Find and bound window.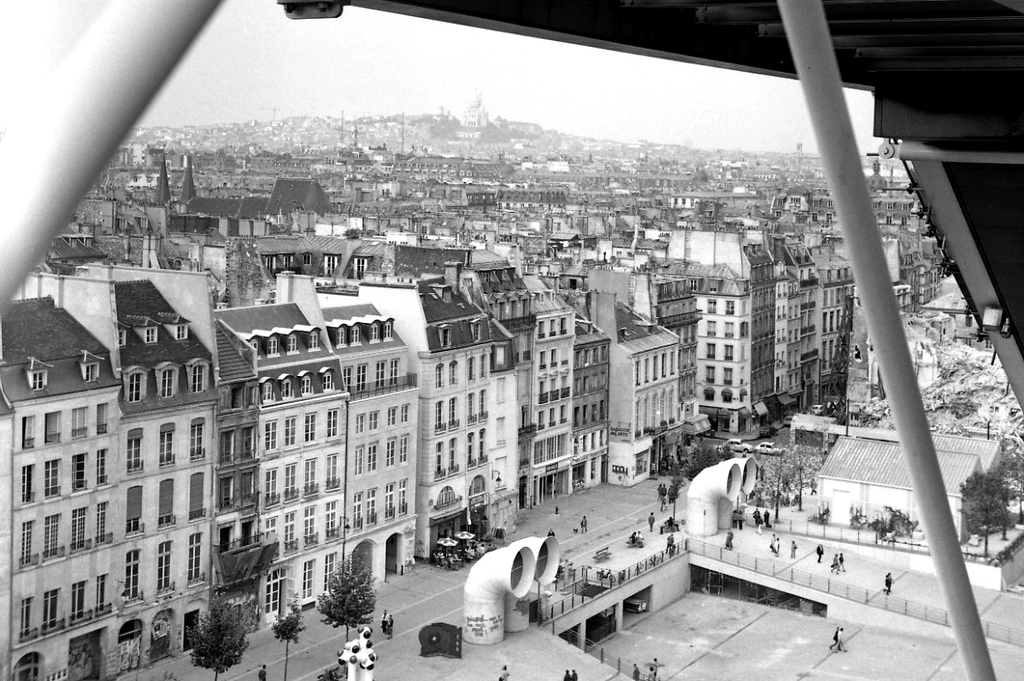
Bound: 189 361 207 396.
